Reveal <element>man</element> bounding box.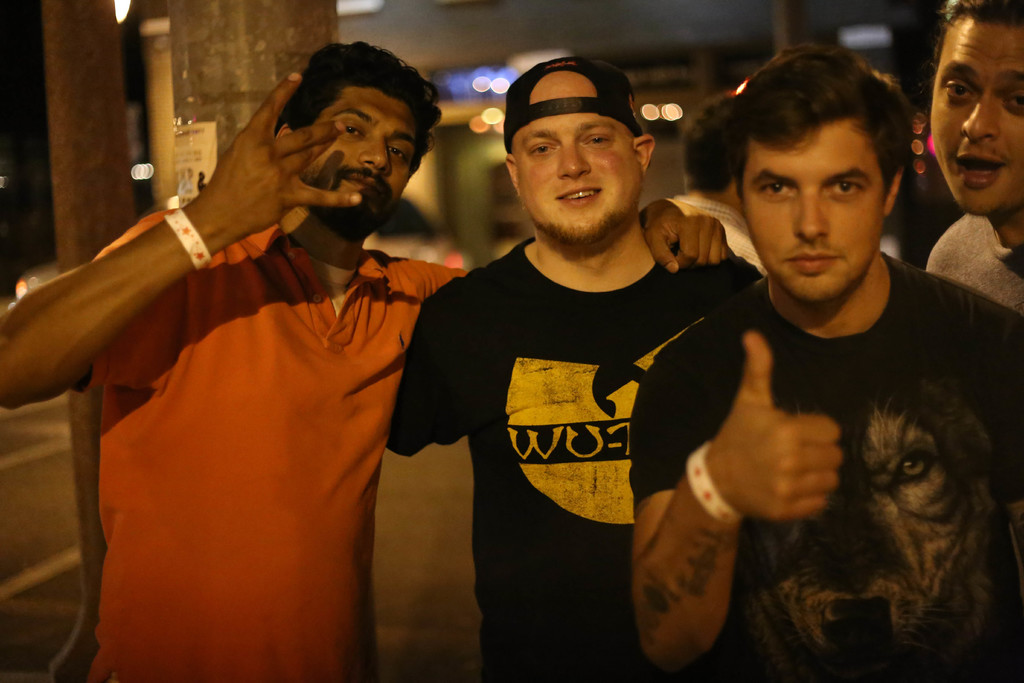
Revealed: [620, 32, 986, 677].
